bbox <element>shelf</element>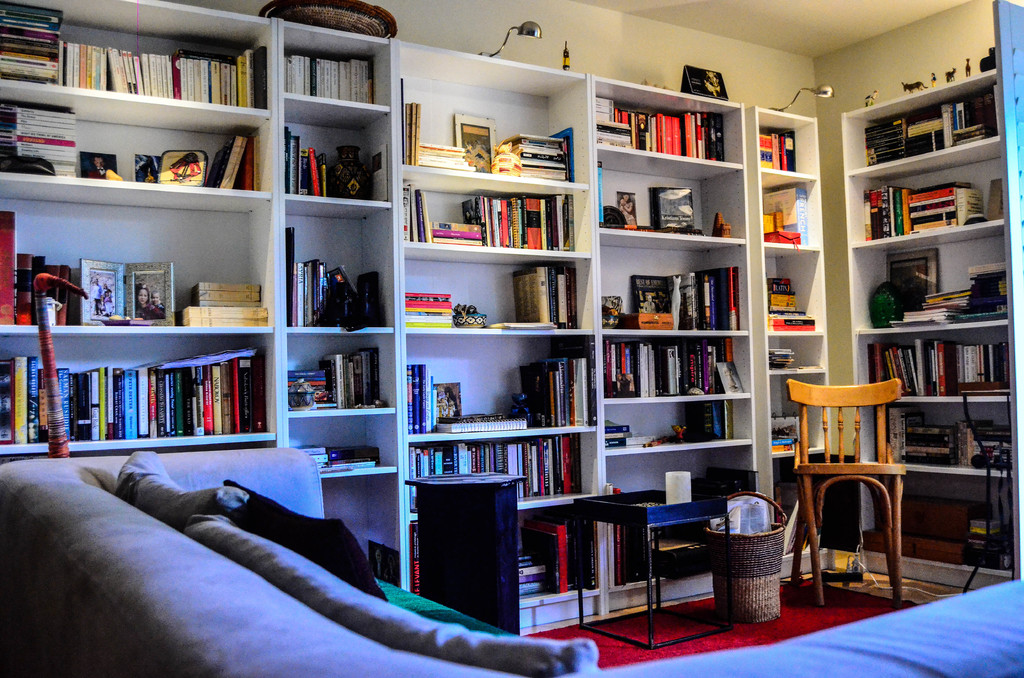
(x1=747, y1=326, x2=833, y2=389)
